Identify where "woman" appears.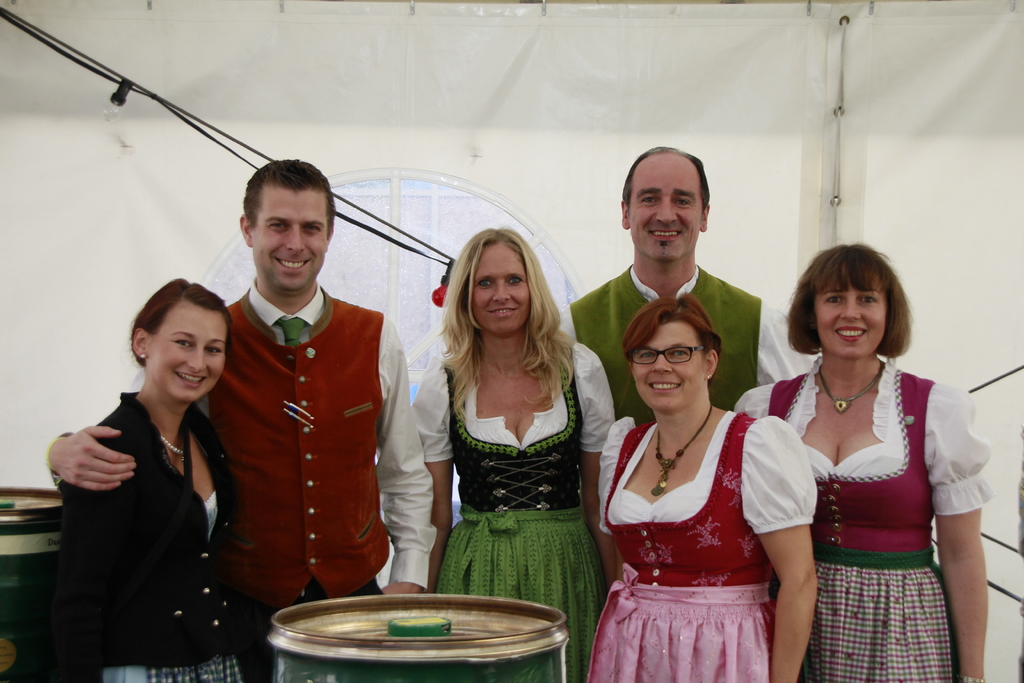
Appears at [735, 243, 993, 682].
